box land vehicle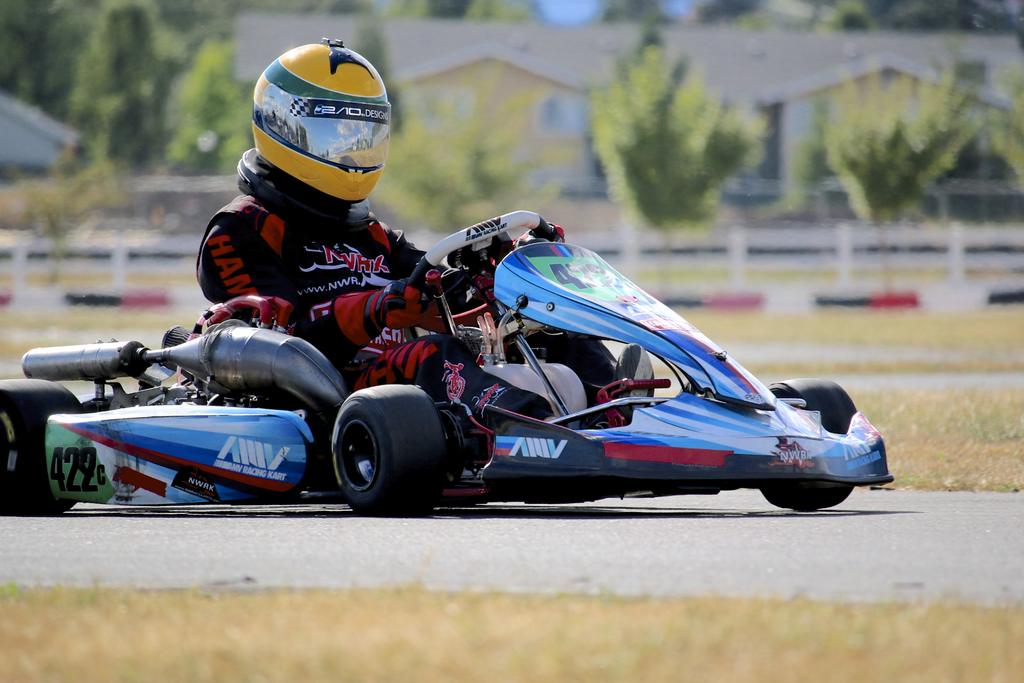
detection(136, 226, 872, 523)
